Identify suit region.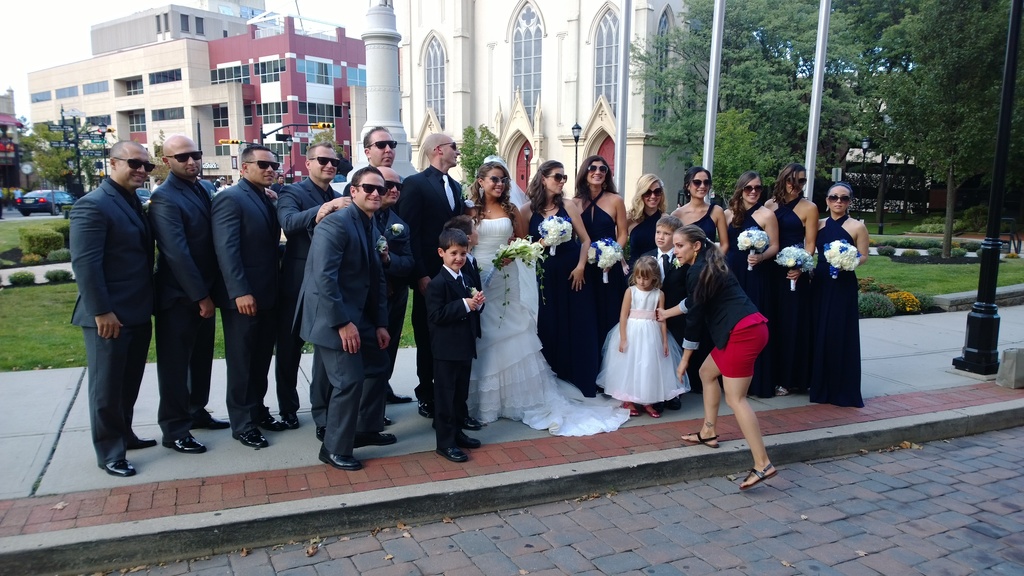
Region: box=[211, 175, 283, 433].
